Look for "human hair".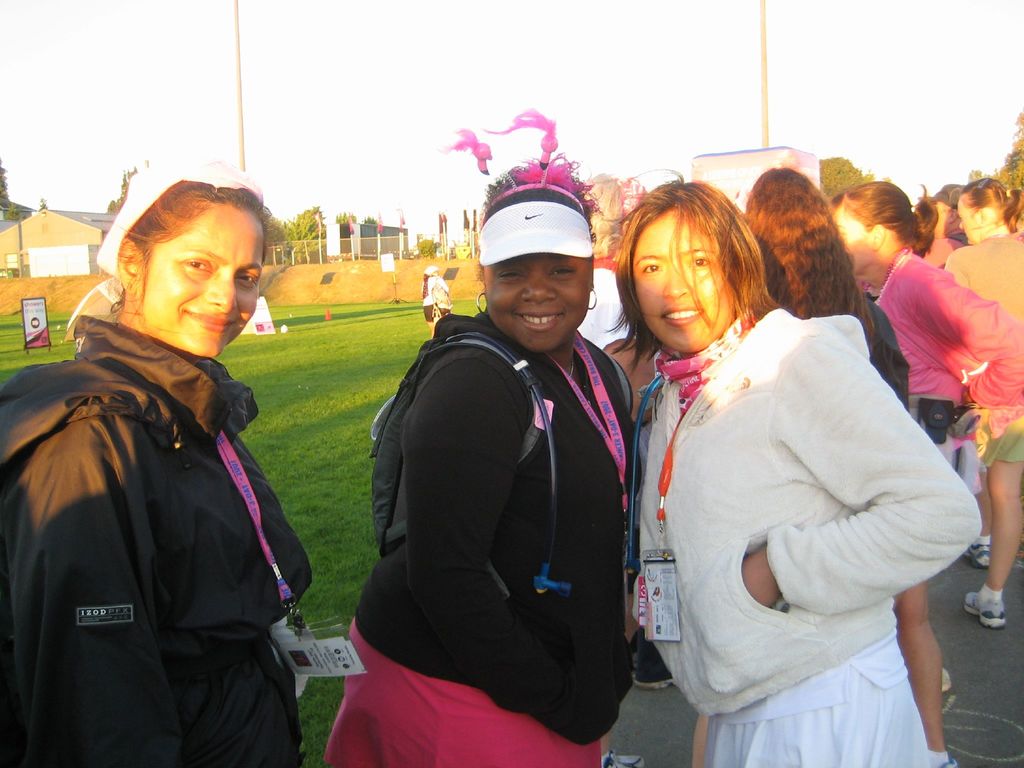
Found: rect(95, 182, 252, 344).
